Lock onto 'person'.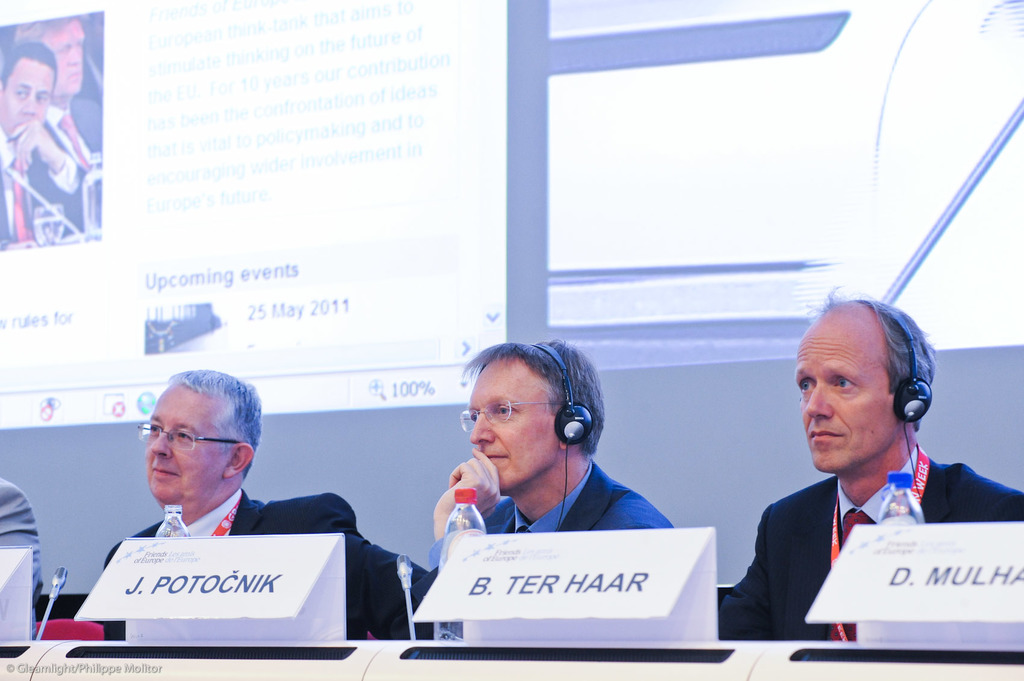
Locked: x1=0 y1=40 x2=102 y2=239.
